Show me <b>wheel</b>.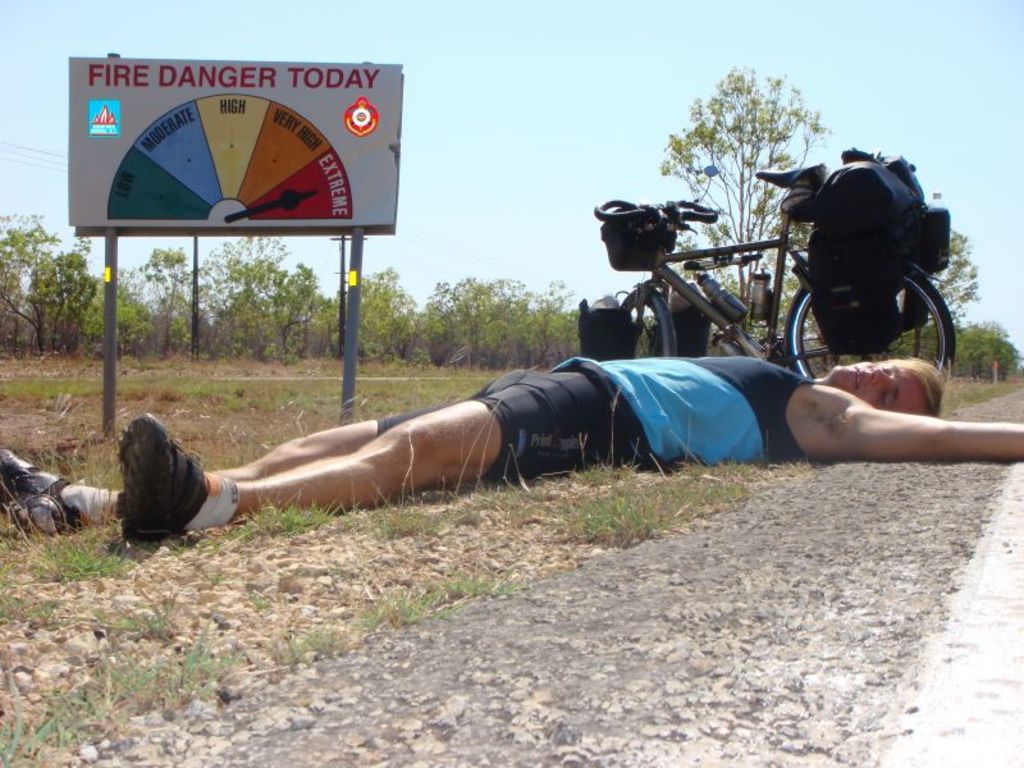
<b>wheel</b> is here: x1=776, y1=274, x2=956, y2=393.
